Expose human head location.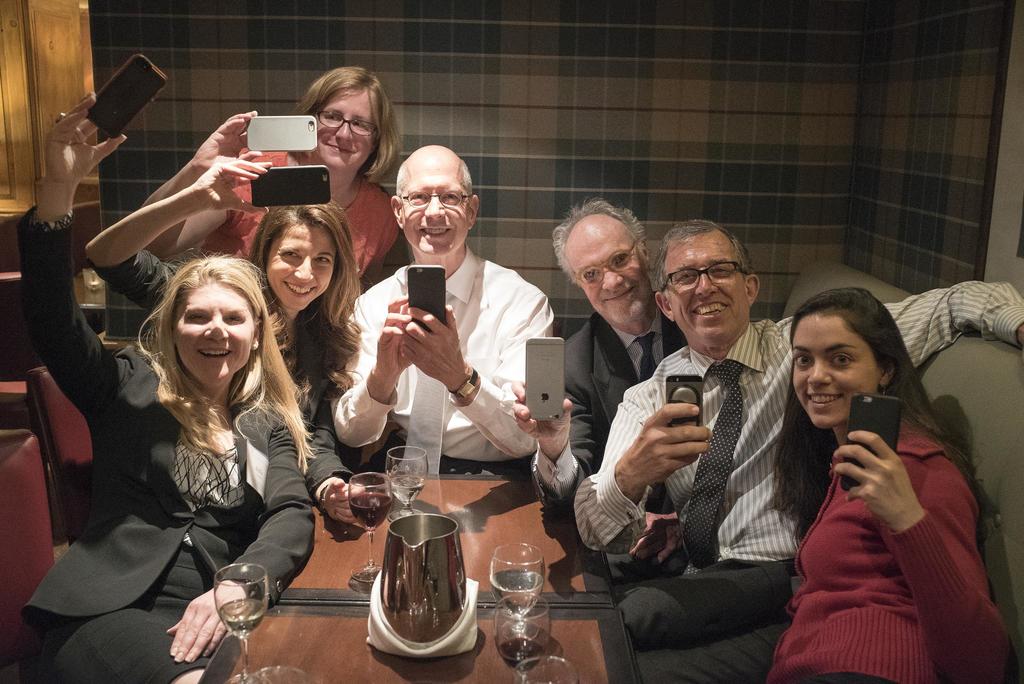
Exposed at l=296, t=60, r=398, b=177.
